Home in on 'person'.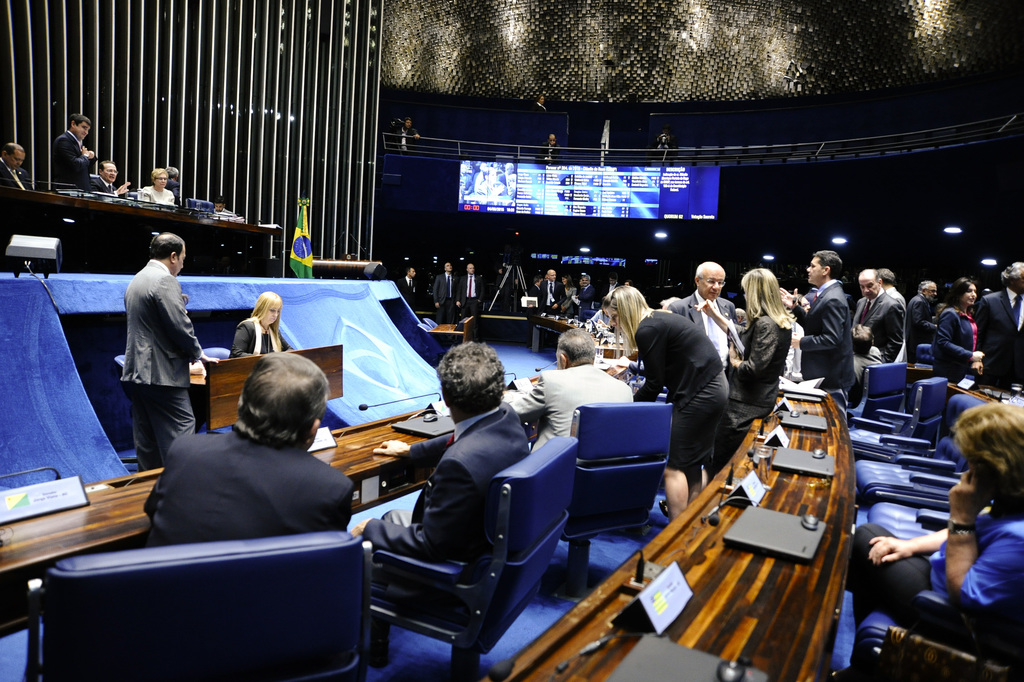
Homed in at [x1=42, y1=110, x2=98, y2=193].
